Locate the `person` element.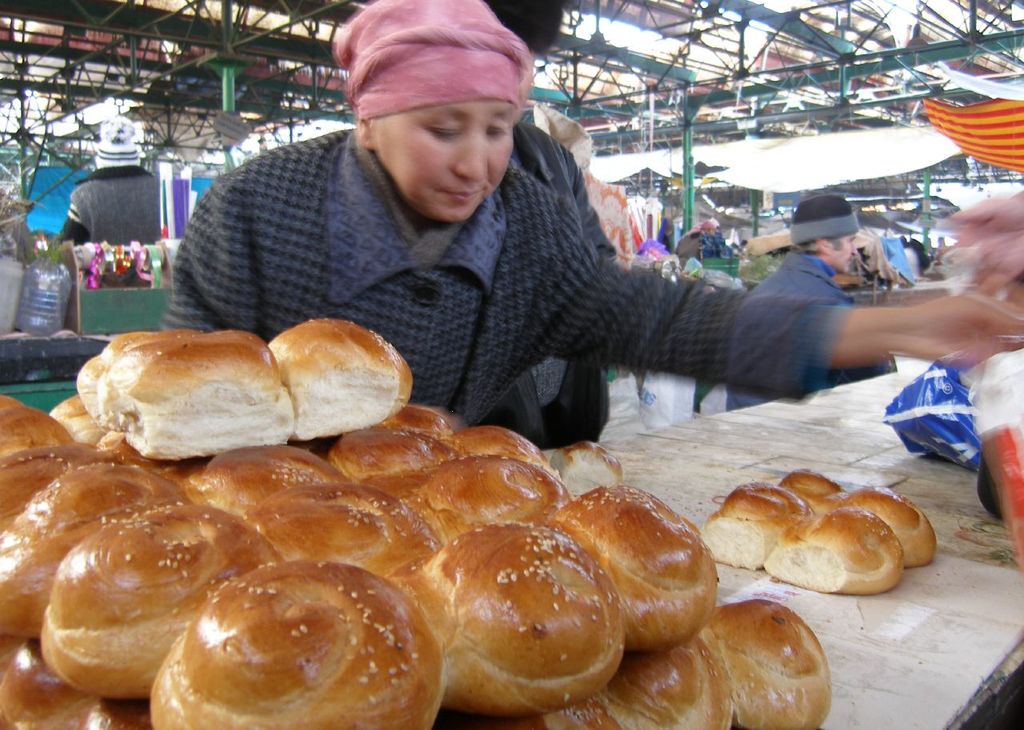
Element bbox: [154,1,1021,460].
